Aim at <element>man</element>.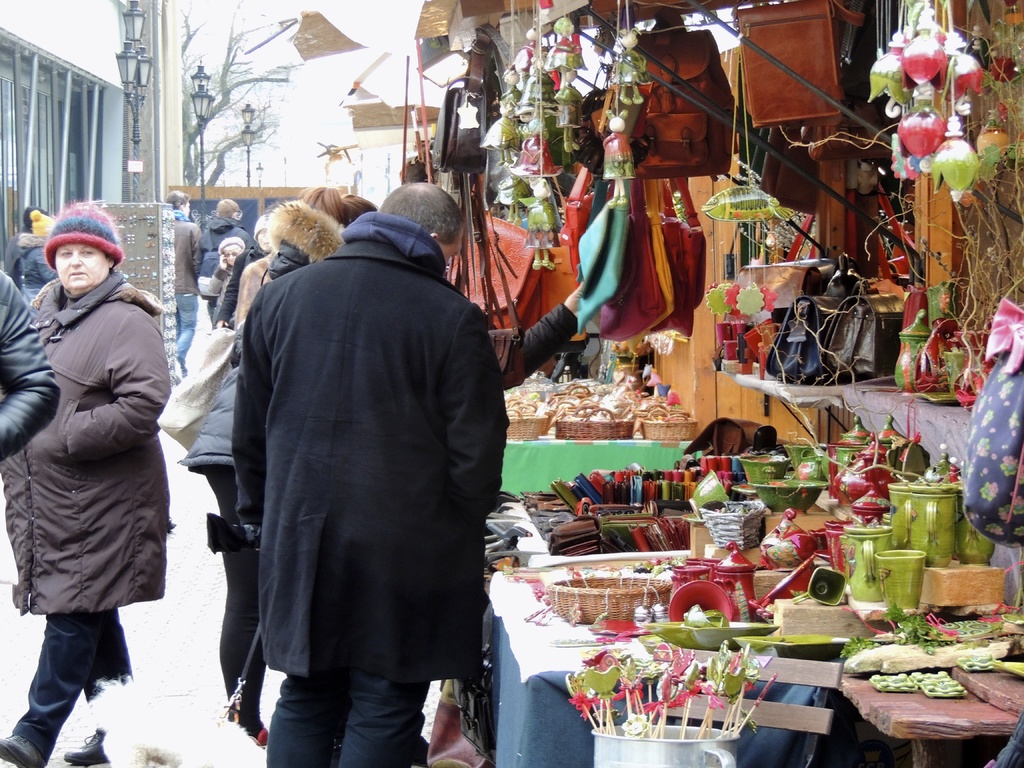
Aimed at 165 189 202 381.
